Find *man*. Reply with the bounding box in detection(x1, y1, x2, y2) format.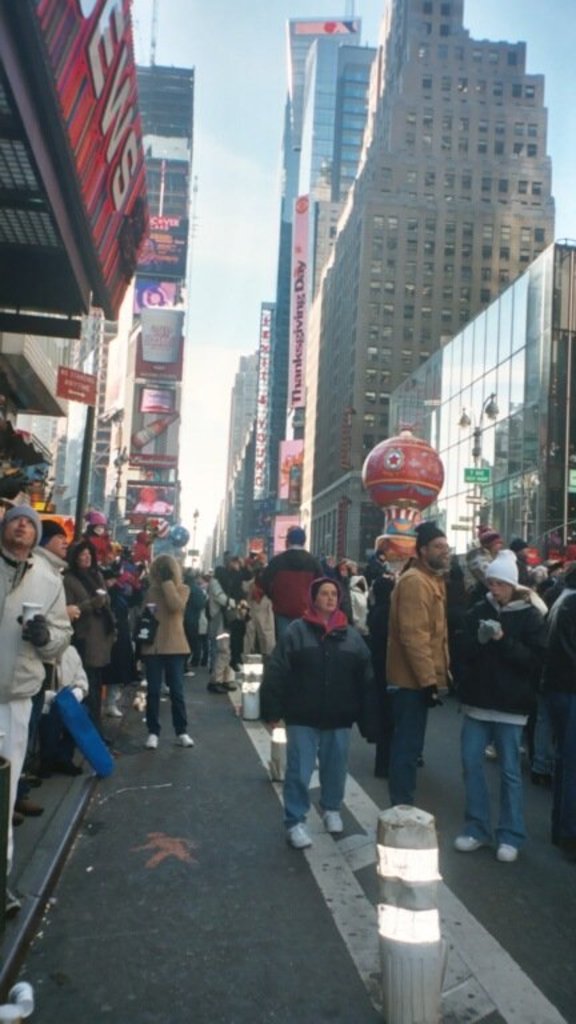
detection(361, 548, 396, 587).
